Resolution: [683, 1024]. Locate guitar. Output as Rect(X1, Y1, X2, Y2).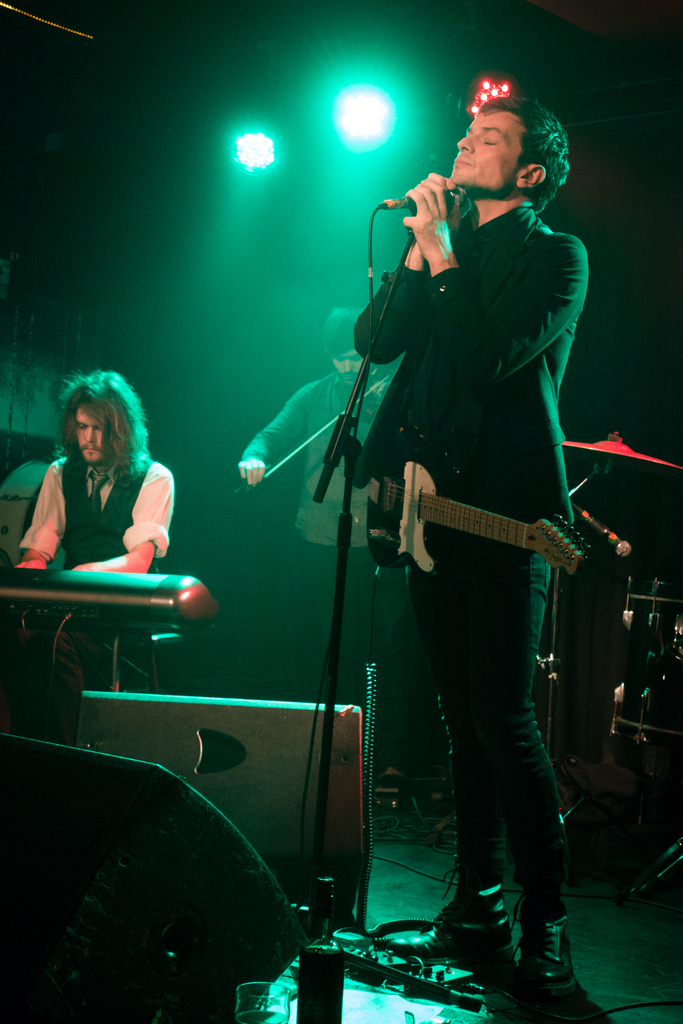
Rect(354, 449, 631, 588).
